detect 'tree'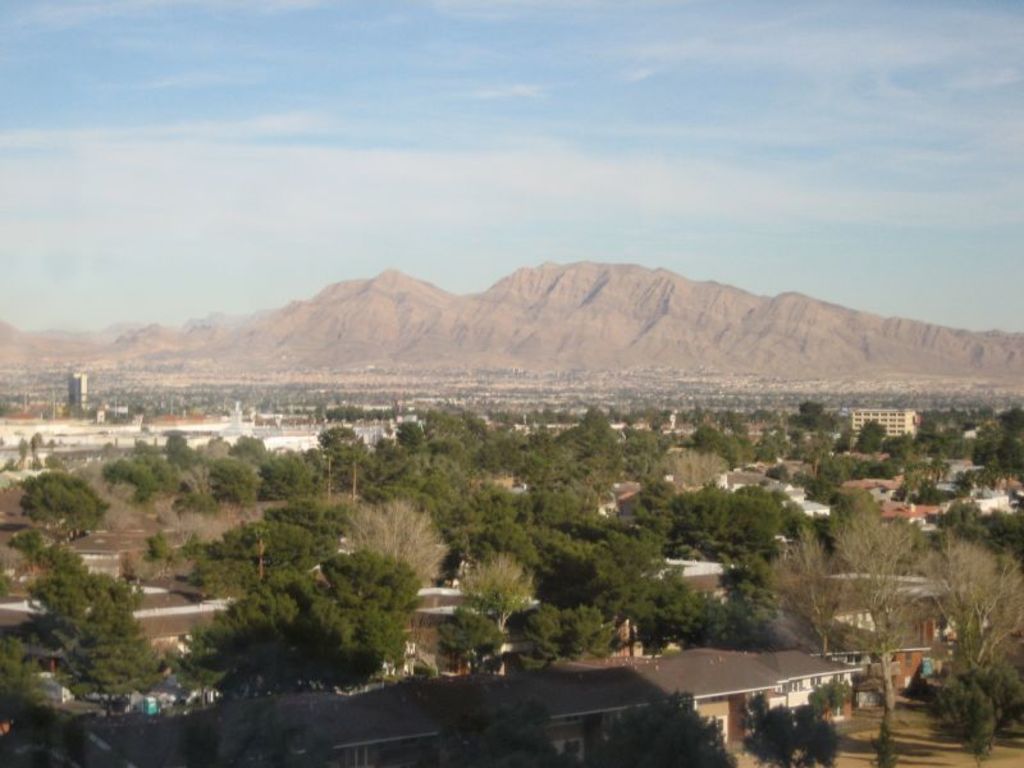
(210, 458, 264, 506)
